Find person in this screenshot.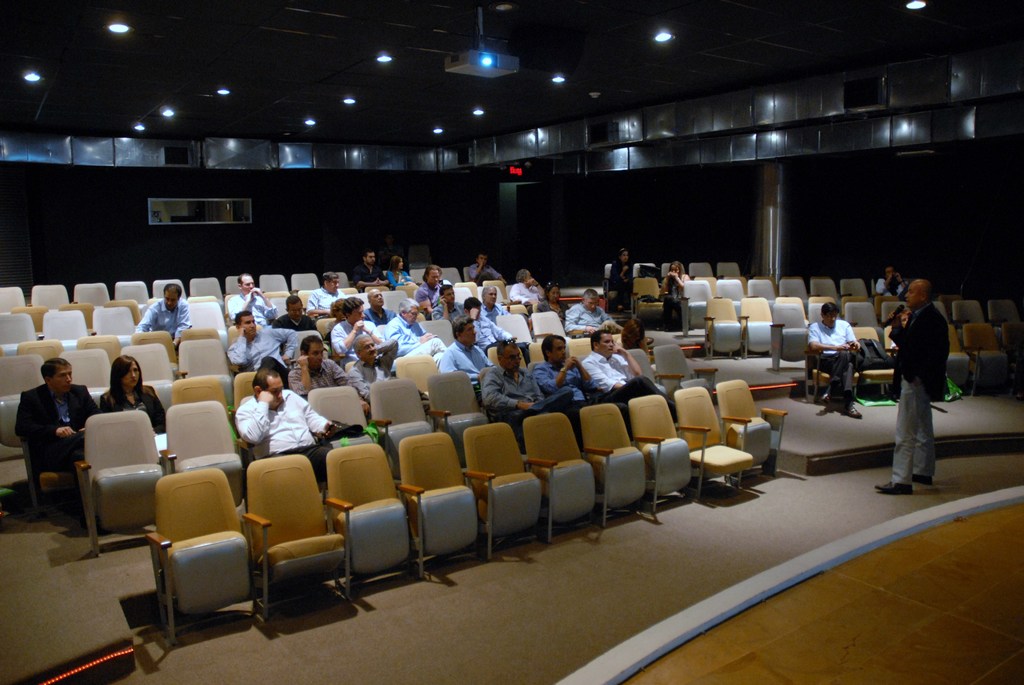
The bounding box for person is select_region(287, 334, 340, 401).
